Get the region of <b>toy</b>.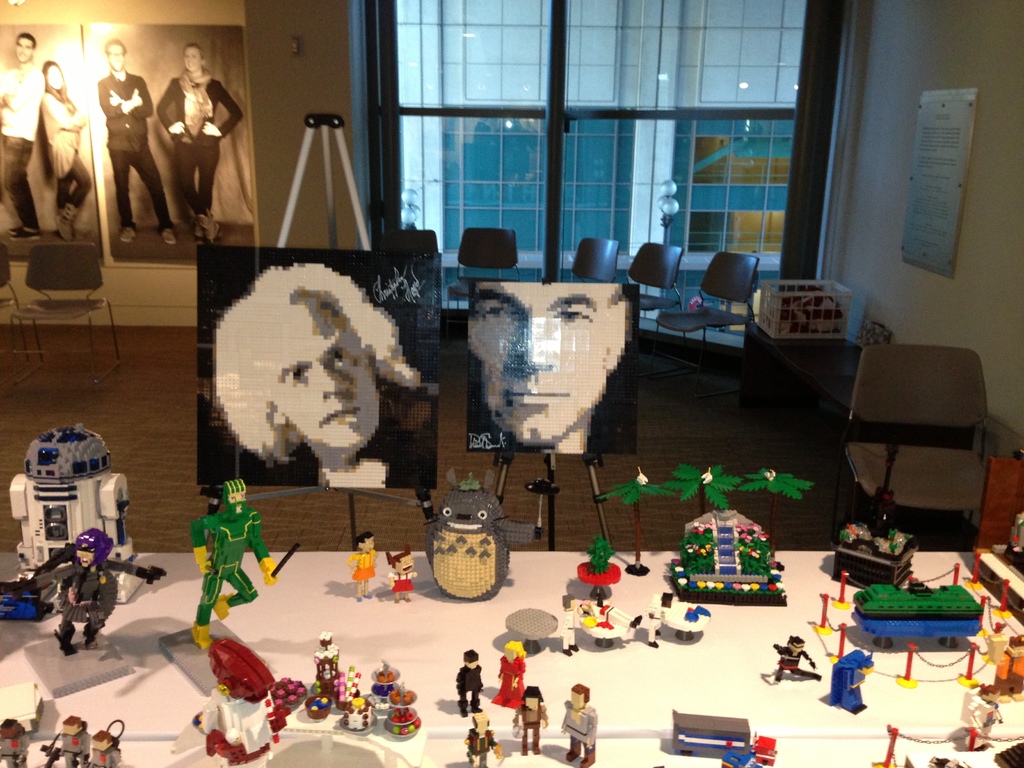
[x1=508, y1=687, x2=551, y2=755].
